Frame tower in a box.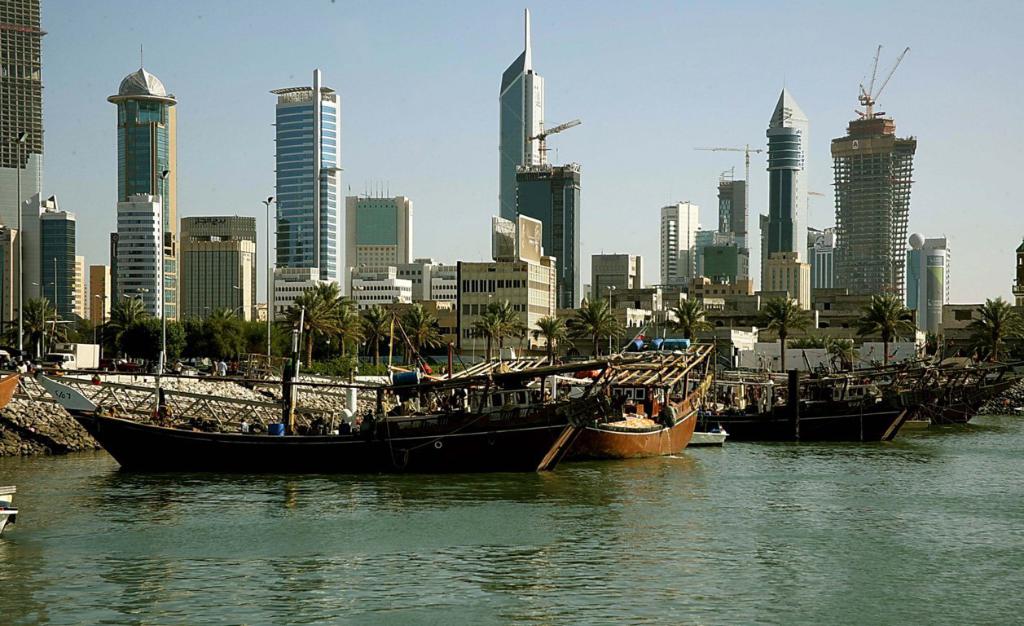
(714, 140, 752, 241).
